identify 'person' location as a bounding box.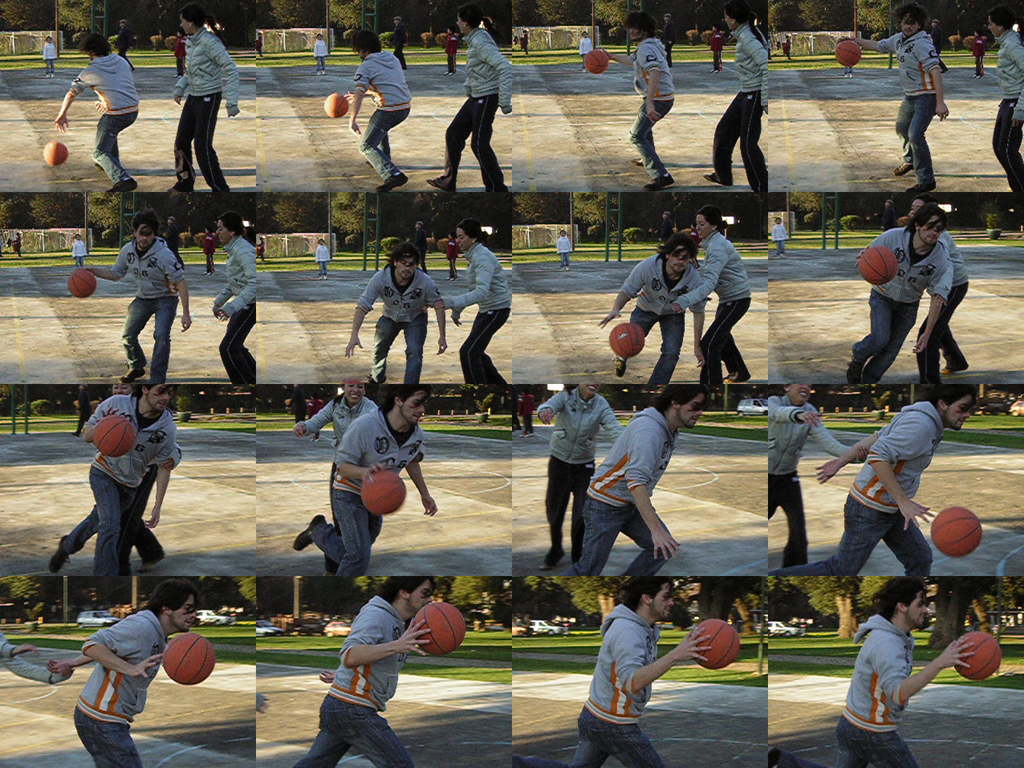
(580,26,592,73).
